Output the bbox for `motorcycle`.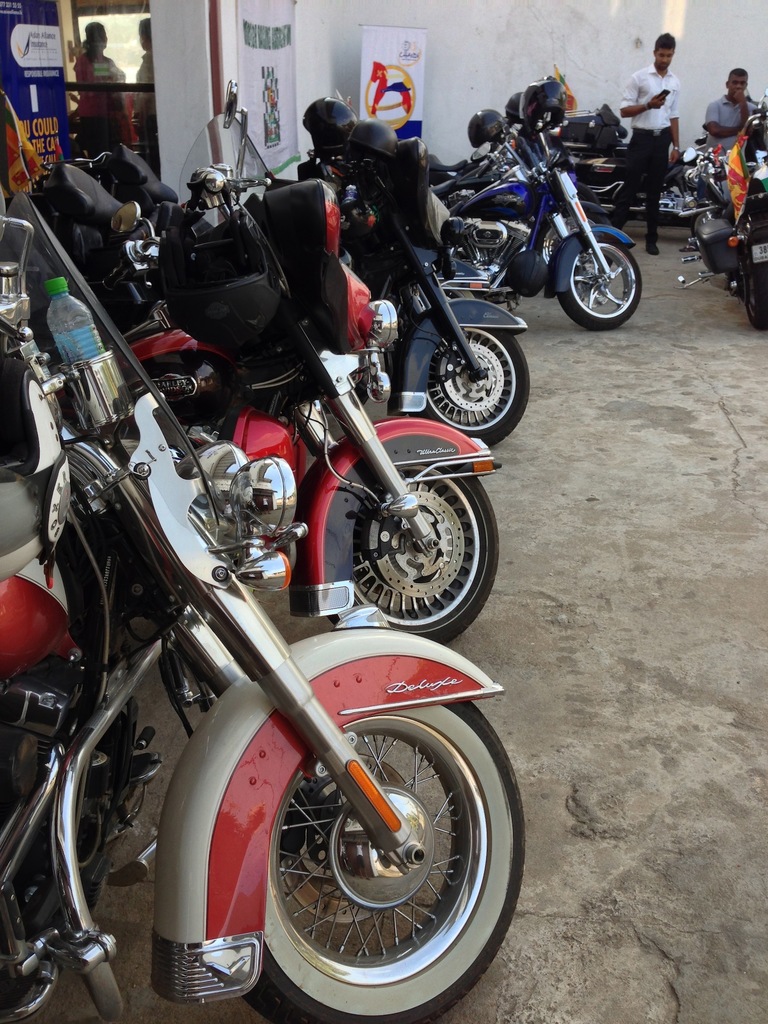
rect(0, 87, 502, 641).
